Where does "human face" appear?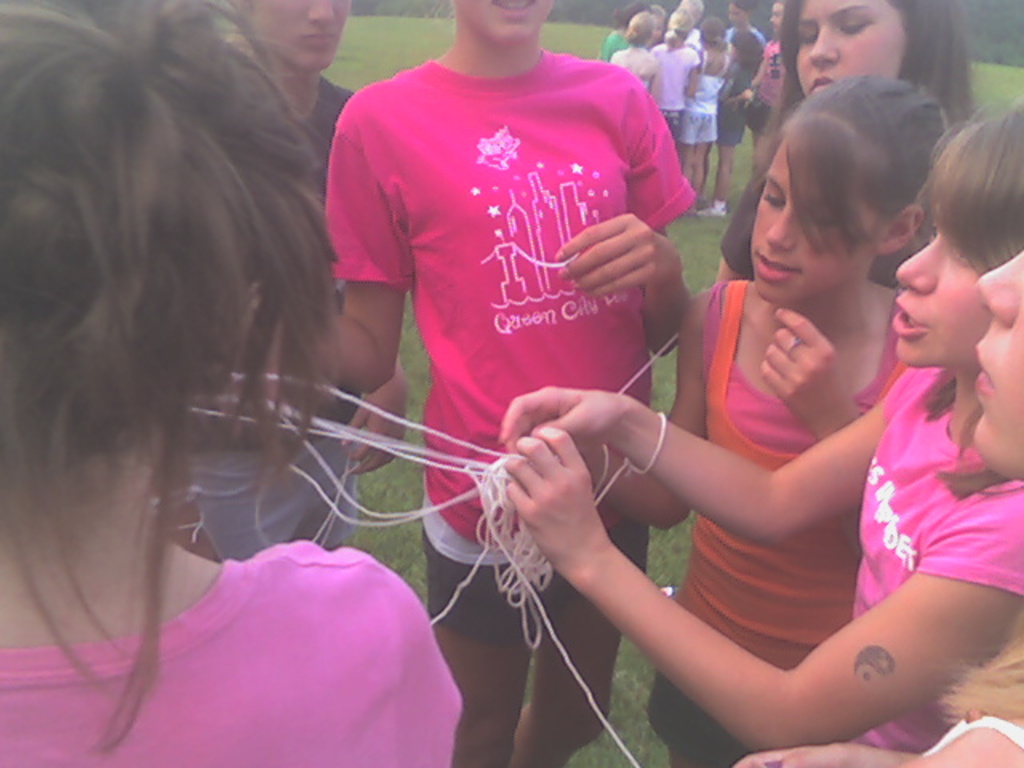
Appears at [792,0,906,102].
